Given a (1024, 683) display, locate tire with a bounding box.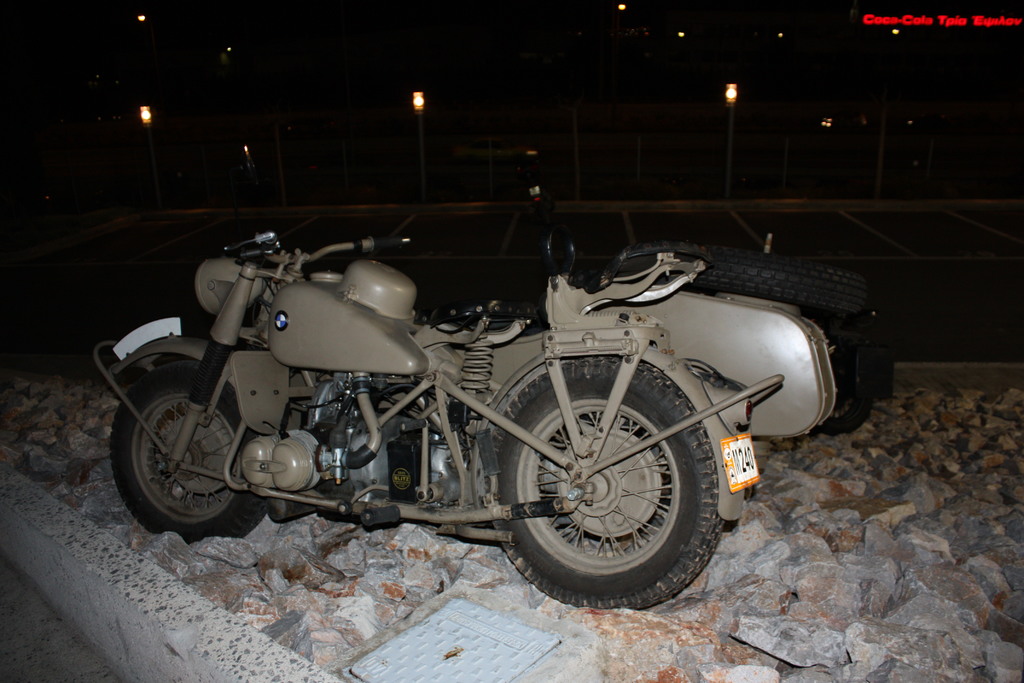
Located: pyautogui.locateOnScreen(108, 361, 269, 543).
